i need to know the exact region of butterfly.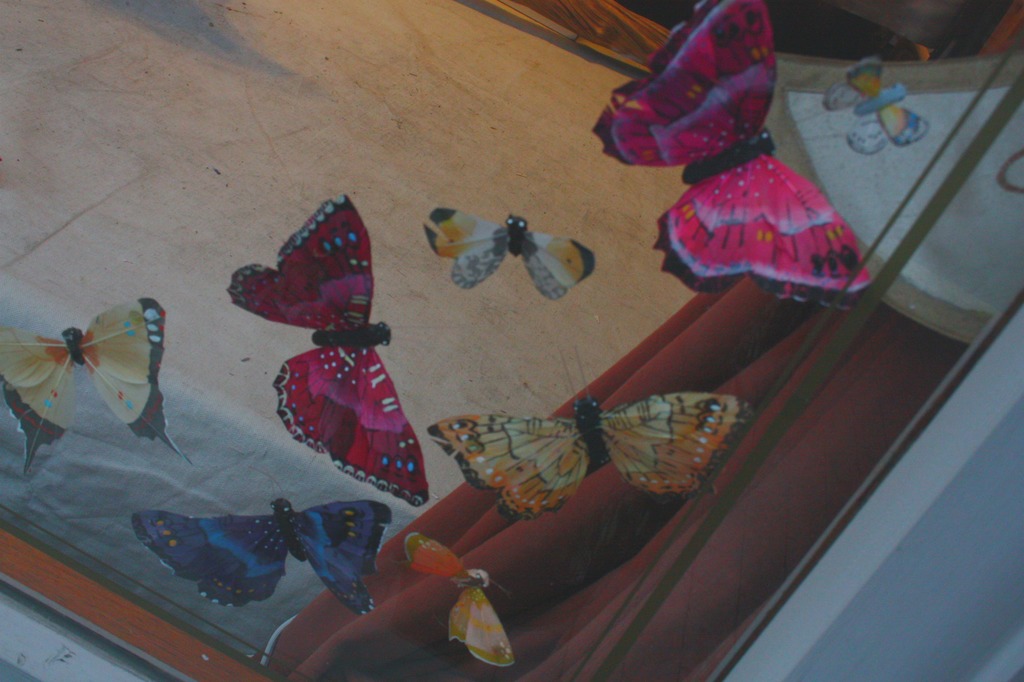
Region: 229:188:417:513.
